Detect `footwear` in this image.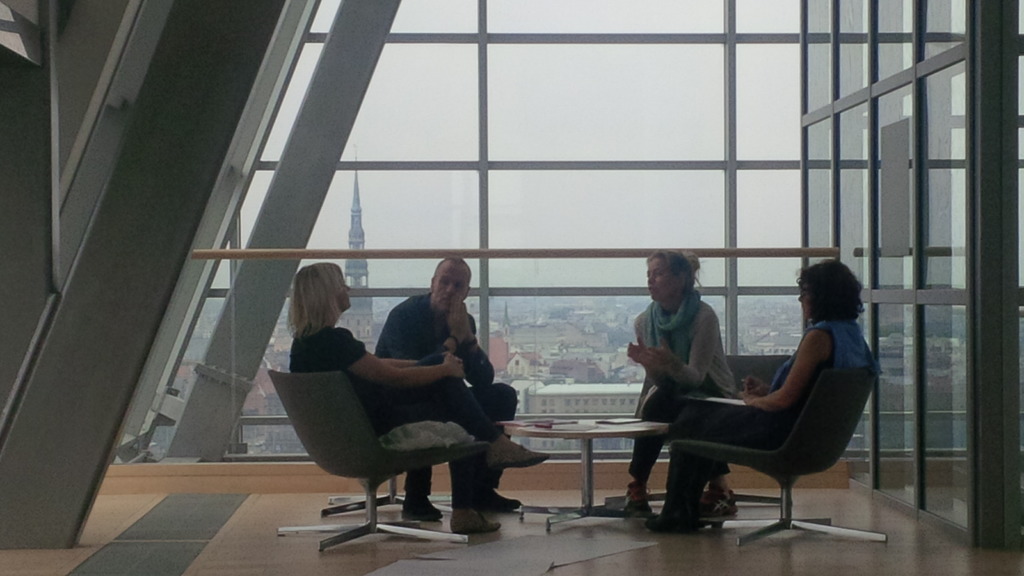
Detection: [x1=483, y1=440, x2=554, y2=472].
